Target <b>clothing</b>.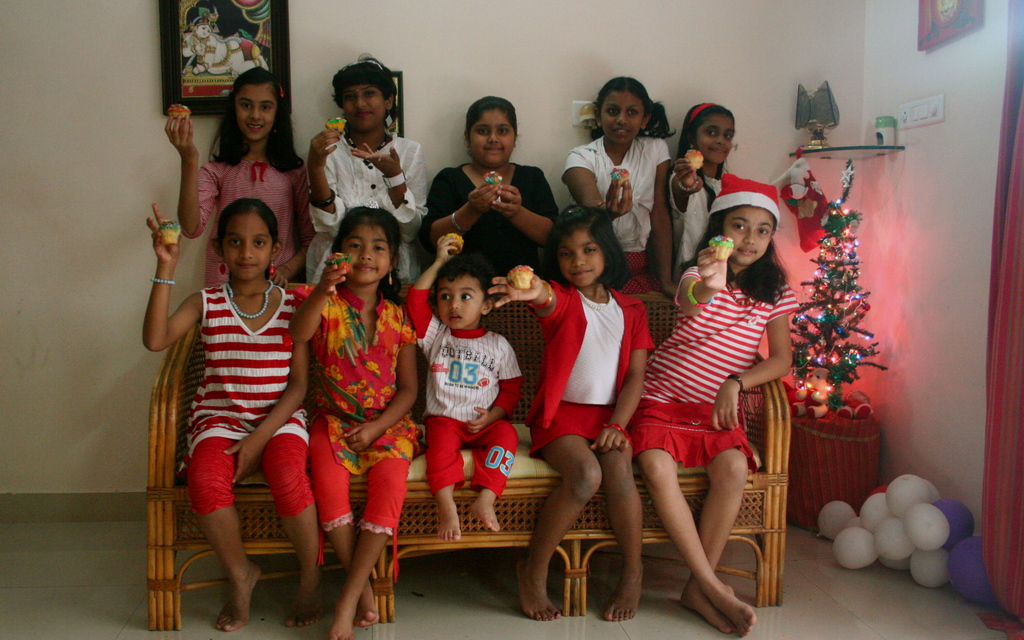
Target region: 177,154,314,294.
